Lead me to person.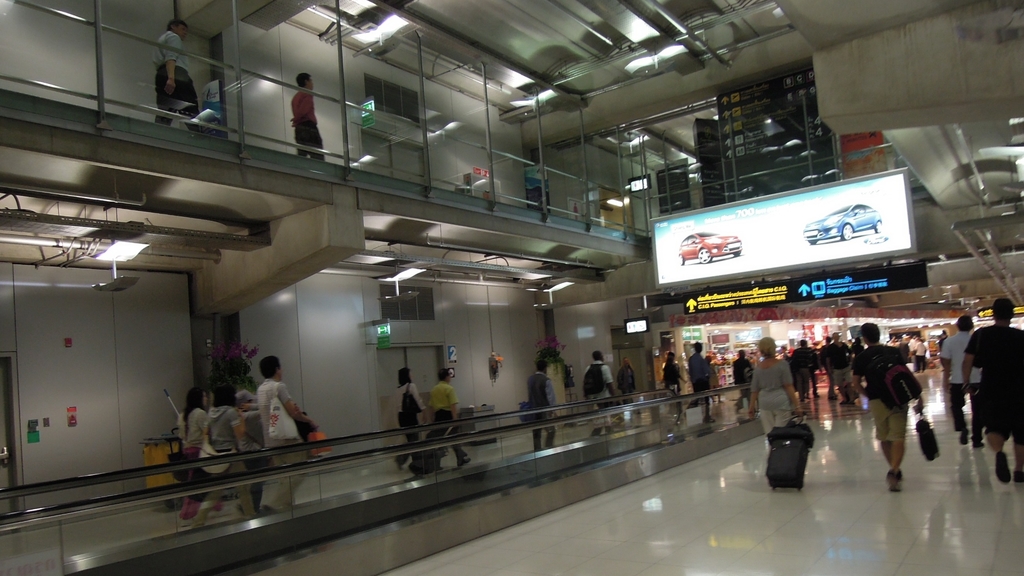
Lead to <region>253, 359, 320, 522</region>.
